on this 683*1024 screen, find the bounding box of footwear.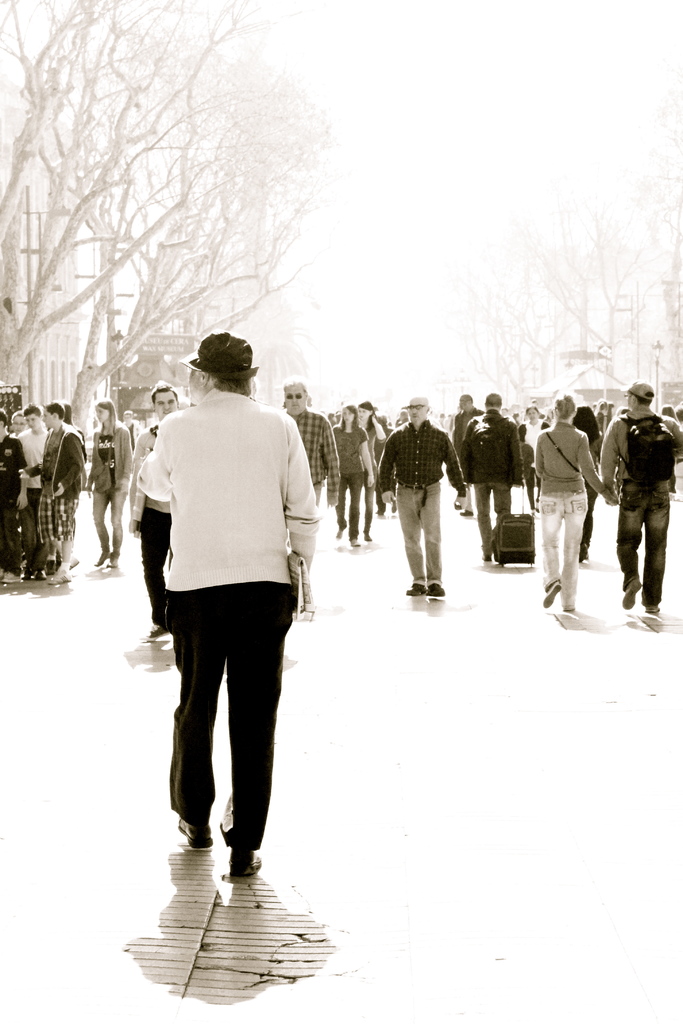
Bounding box: <region>458, 502, 474, 518</region>.
